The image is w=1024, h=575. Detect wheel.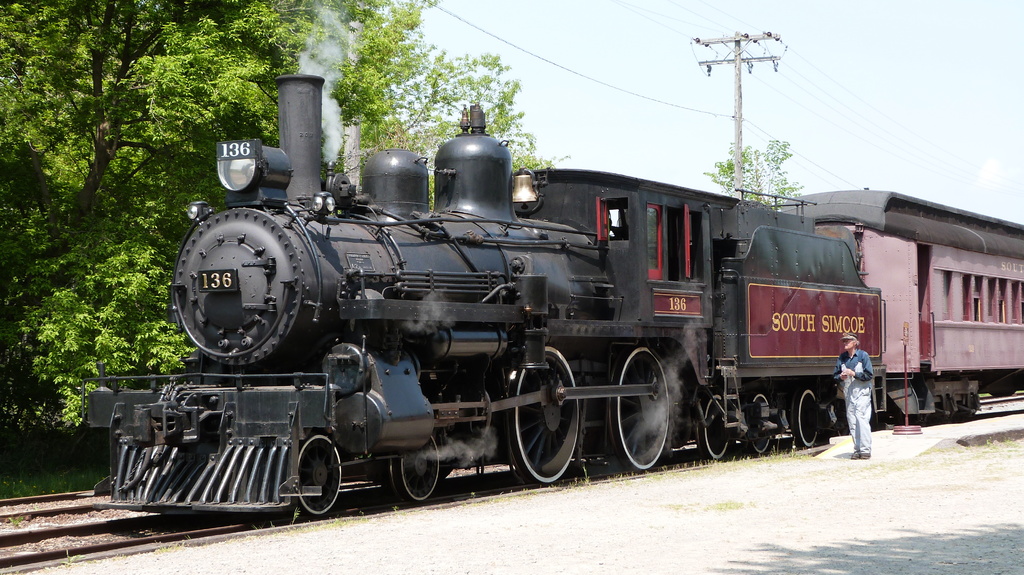
Detection: 609:345:667:471.
